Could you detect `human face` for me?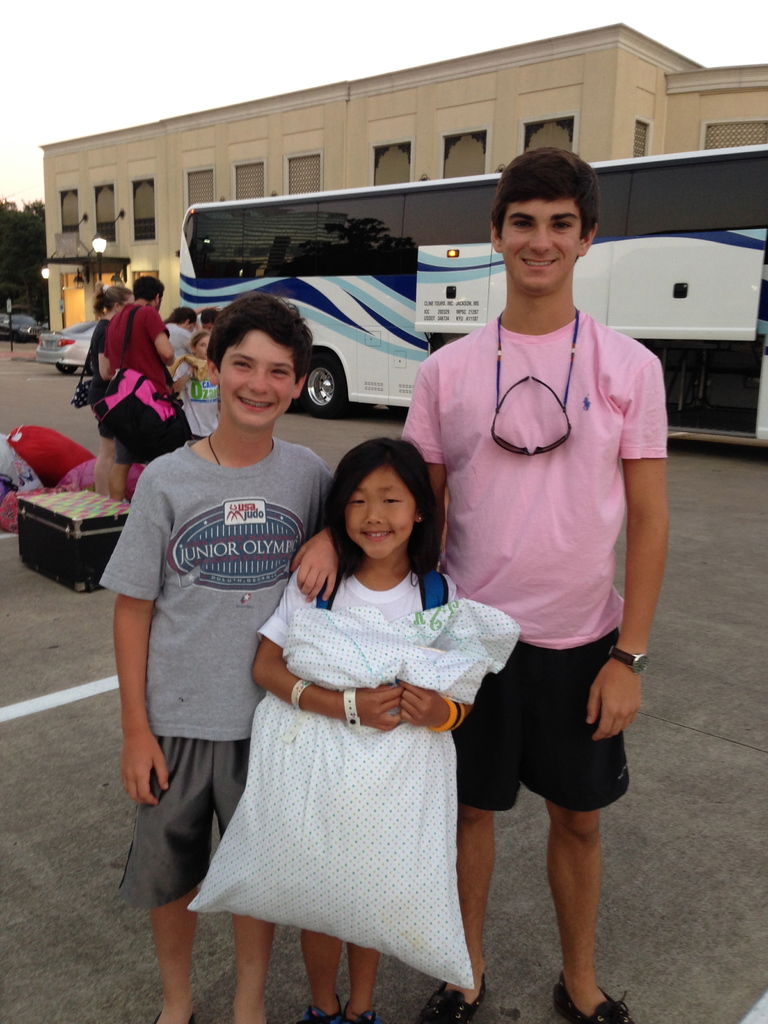
Detection result: bbox(500, 197, 580, 291).
